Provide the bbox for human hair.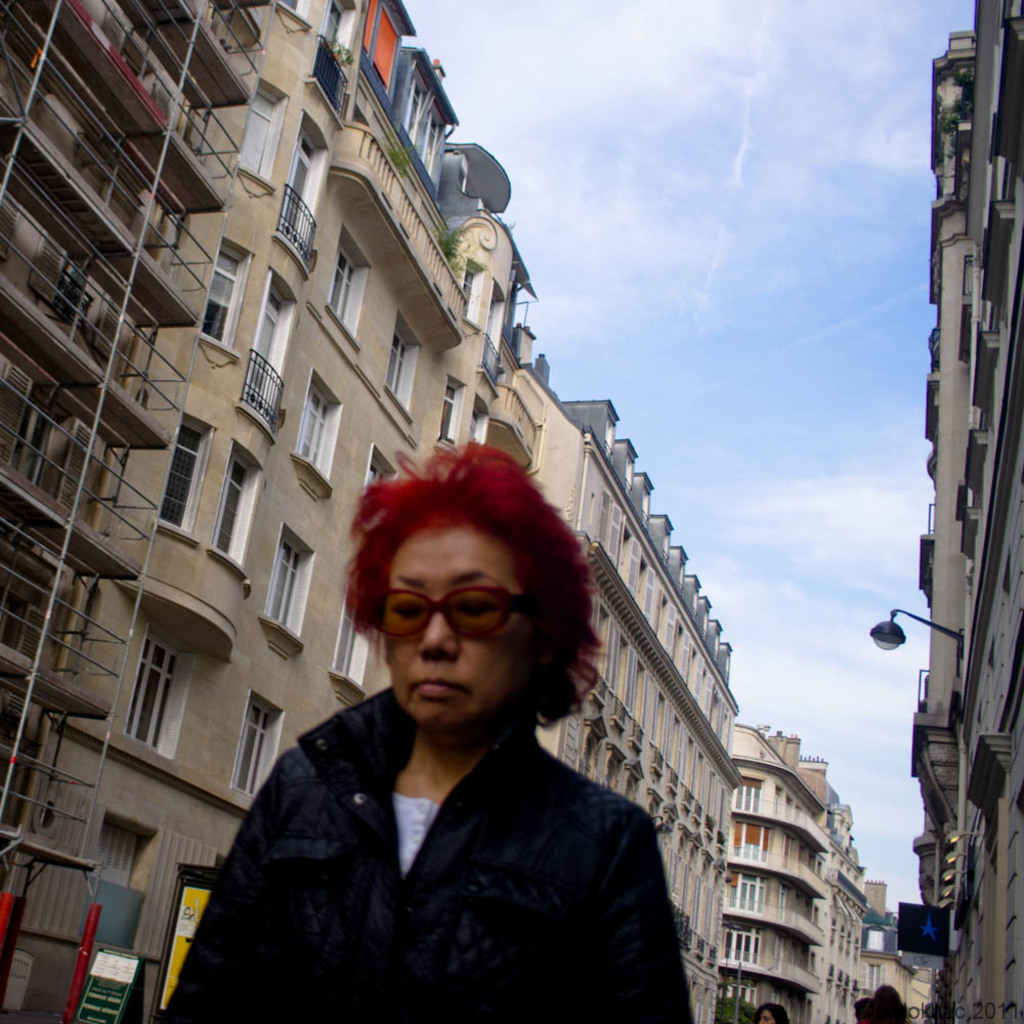
select_region(870, 985, 904, 1023).
